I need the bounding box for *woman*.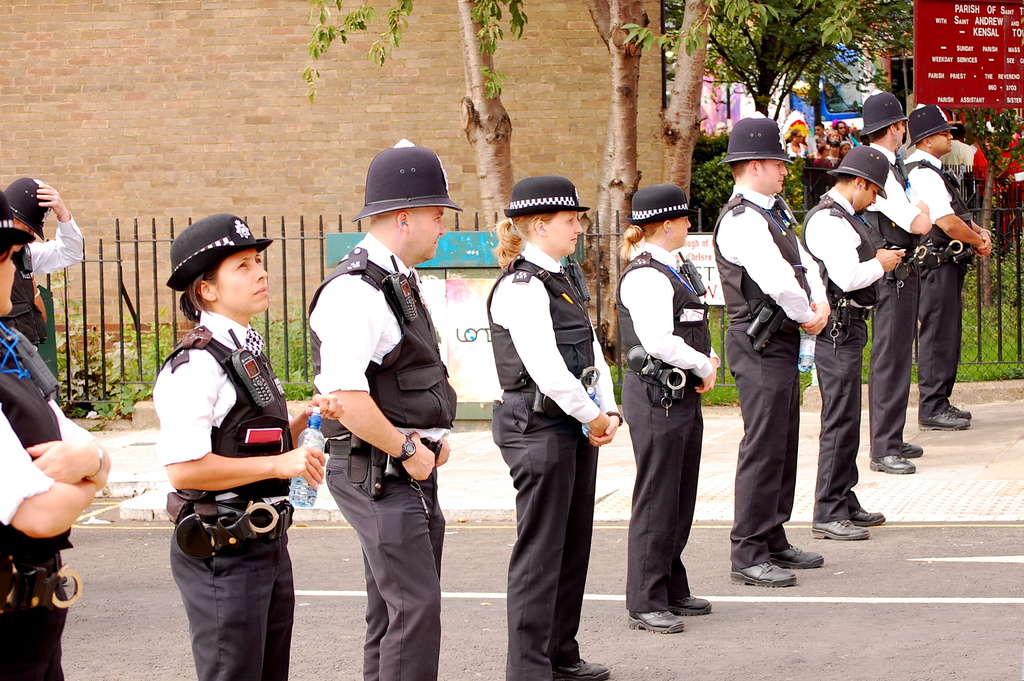
Here it is: left=834, top=144, right=853, bottom=167.
